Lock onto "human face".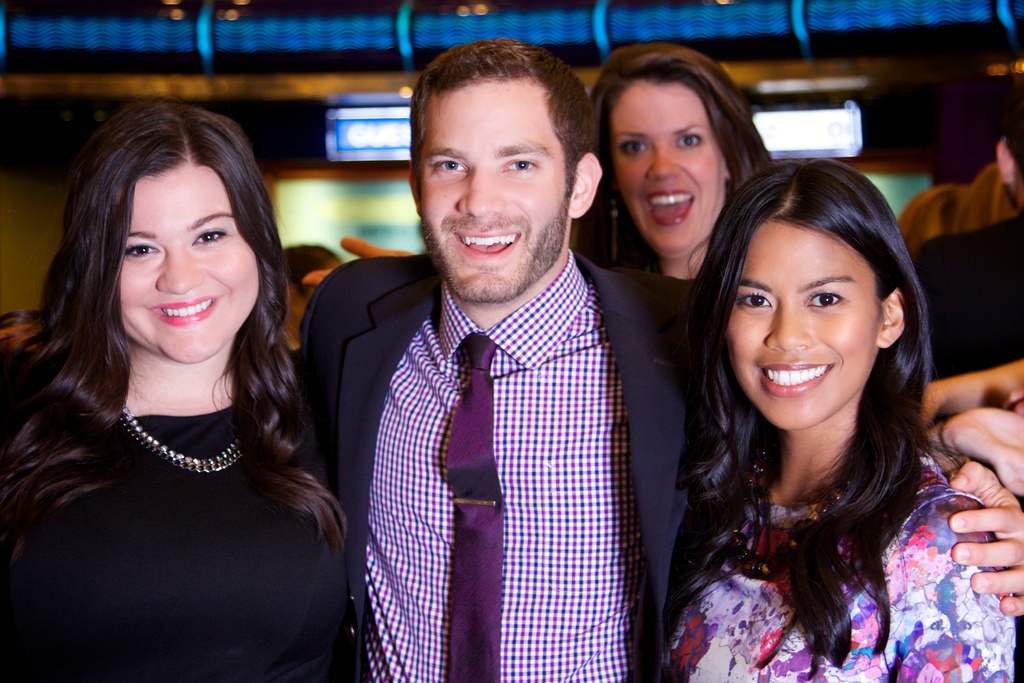
Locked: <box>609,74,731,256</box>.
